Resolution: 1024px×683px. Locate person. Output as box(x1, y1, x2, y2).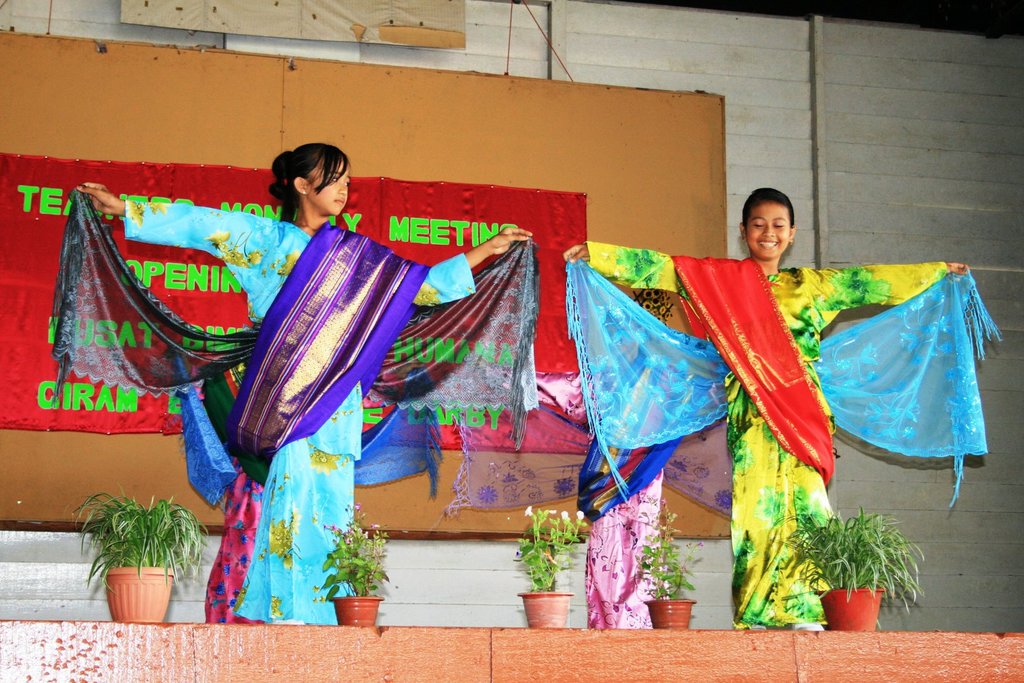
box(561, 187, 967, 627).
